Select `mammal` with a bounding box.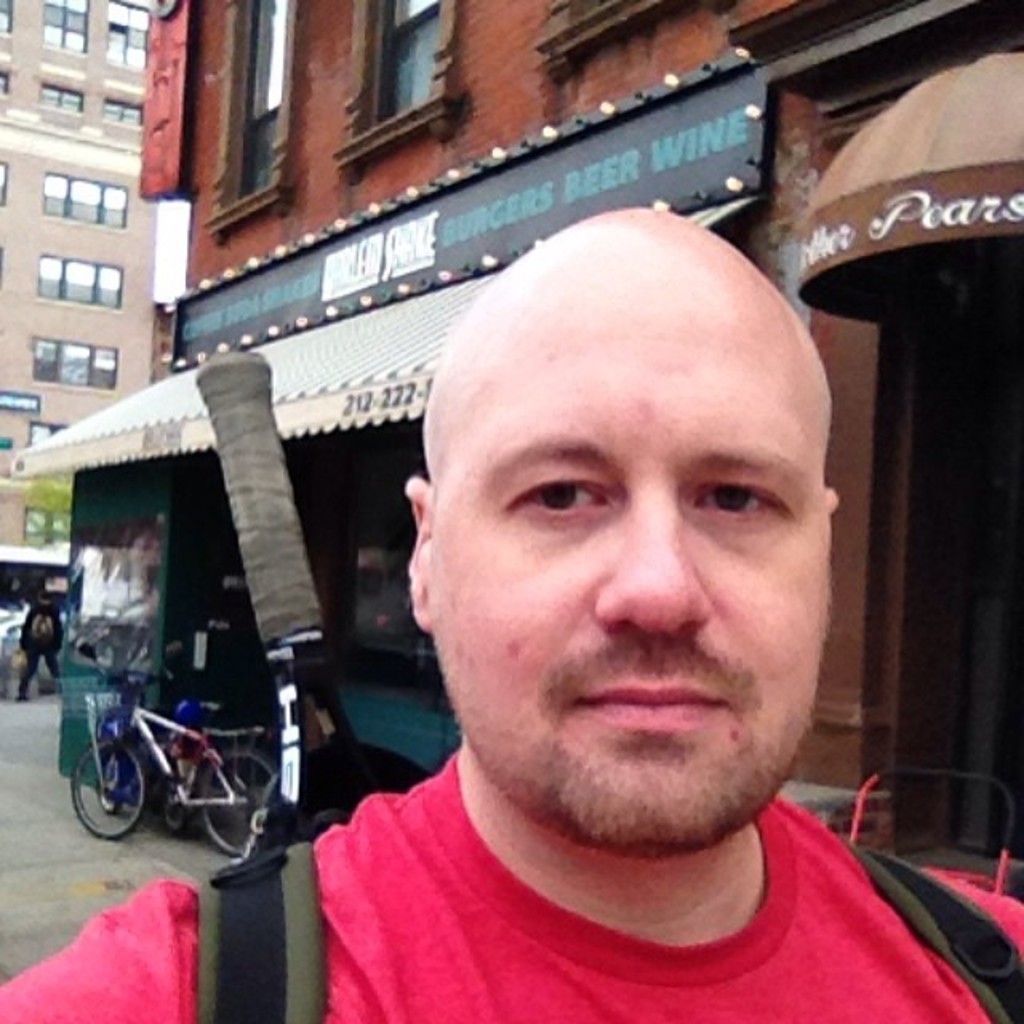
Rect(0, 203, 1022, 1022).
